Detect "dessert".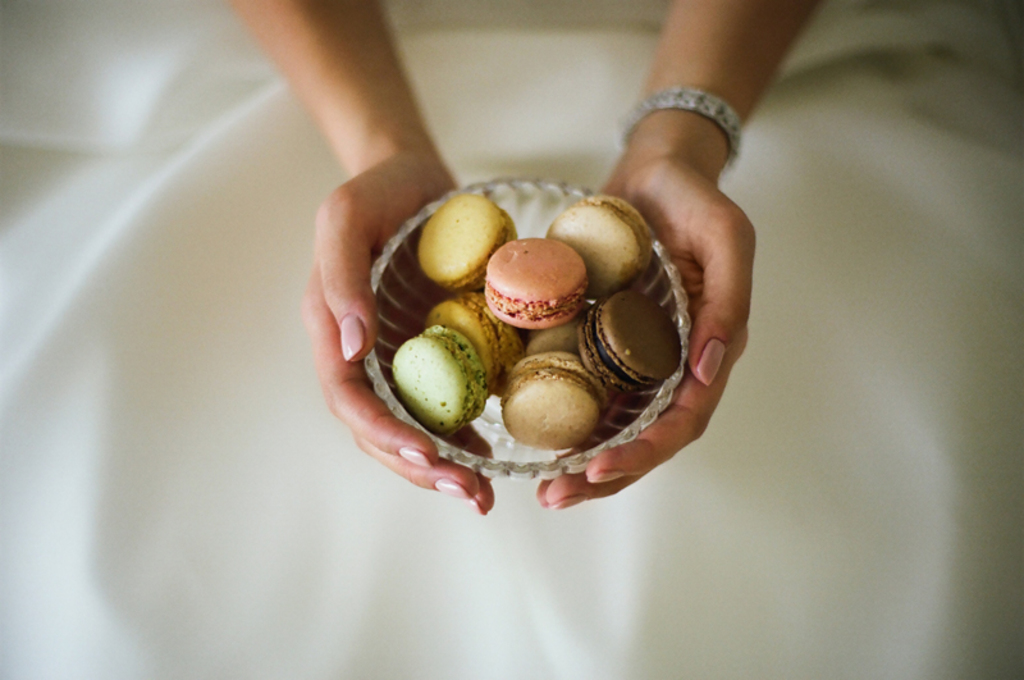
Detected at bbox=(489, 224, 579, 325).
